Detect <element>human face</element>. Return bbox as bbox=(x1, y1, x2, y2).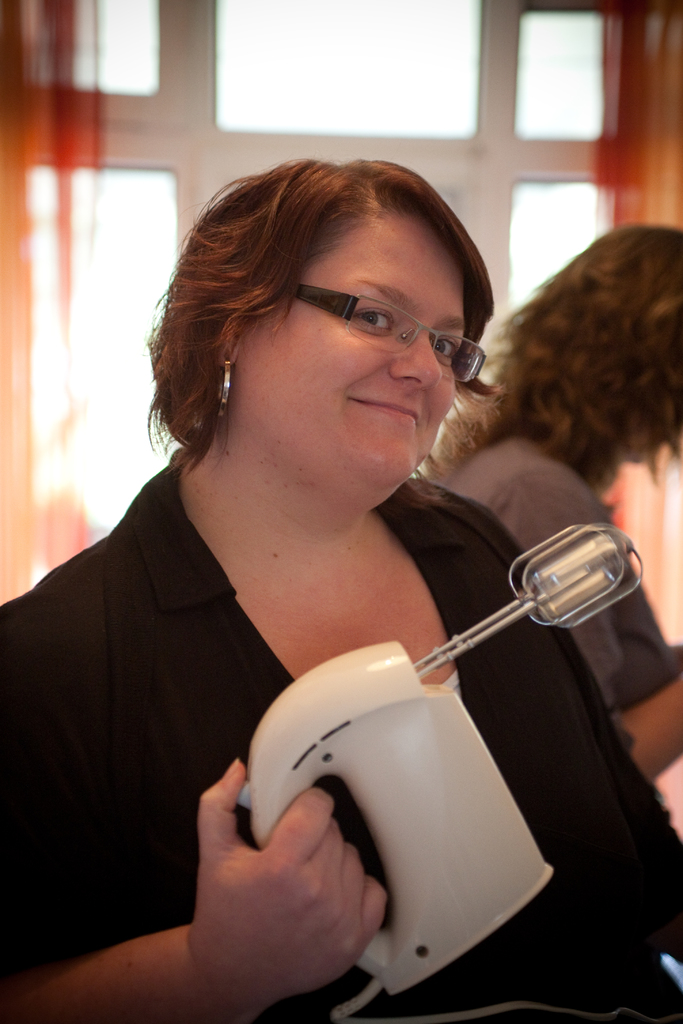
bbox=(239, 215, 463, 486).
